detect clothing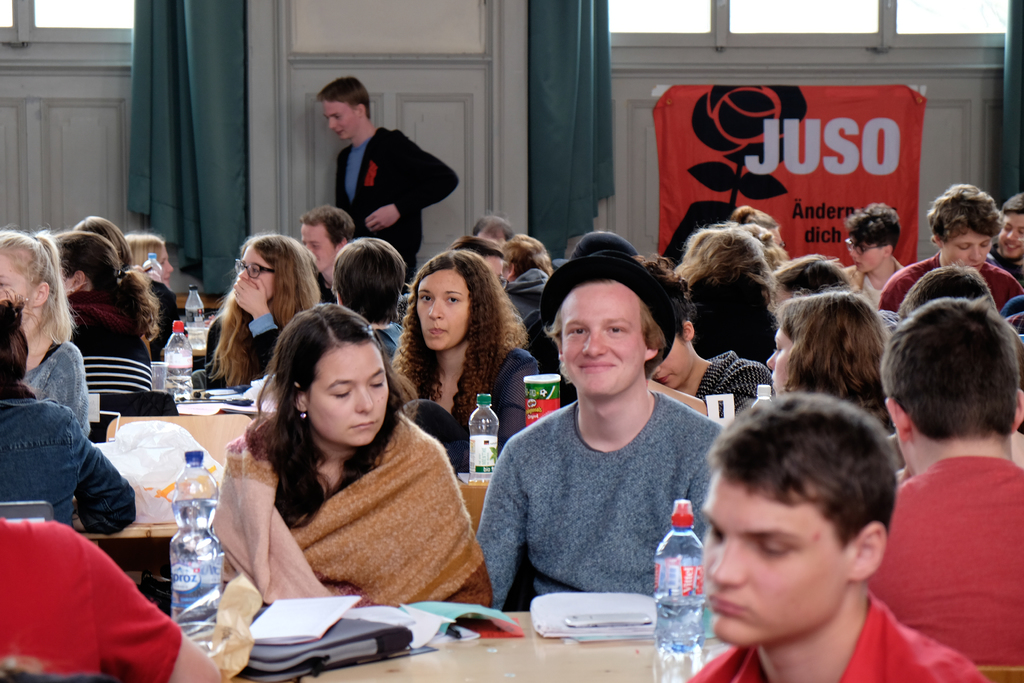
[left=67, top=297, right=164, bottom=415]
